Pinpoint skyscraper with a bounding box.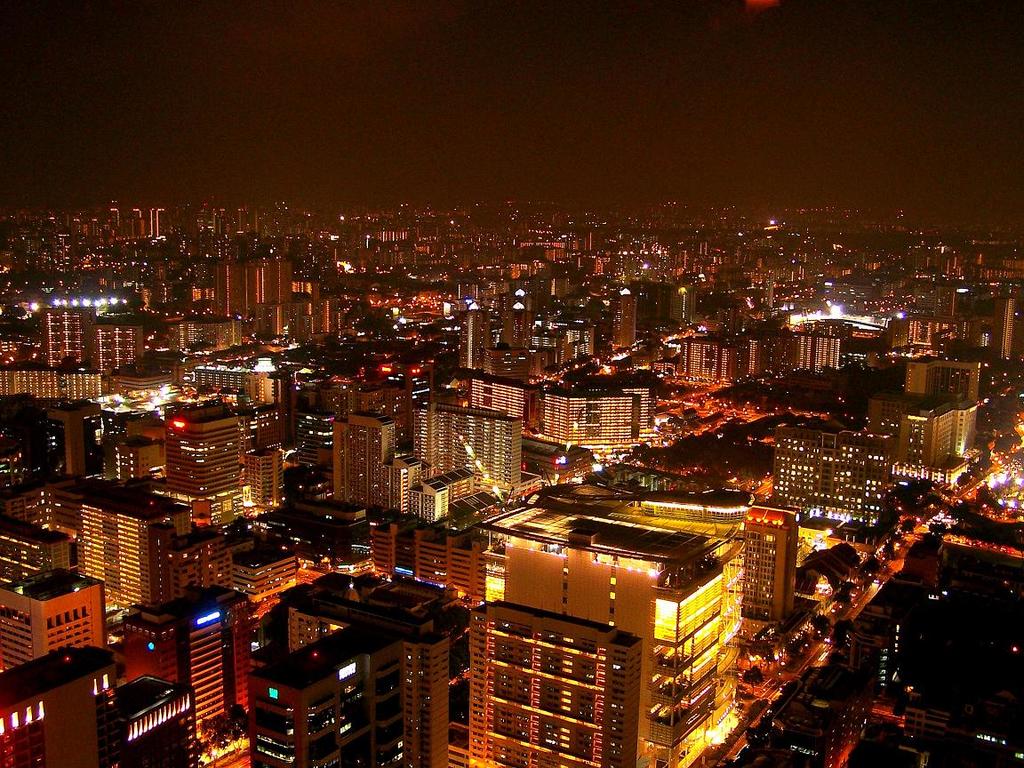
x1=45, y1=303, x2=88, y2=369.
